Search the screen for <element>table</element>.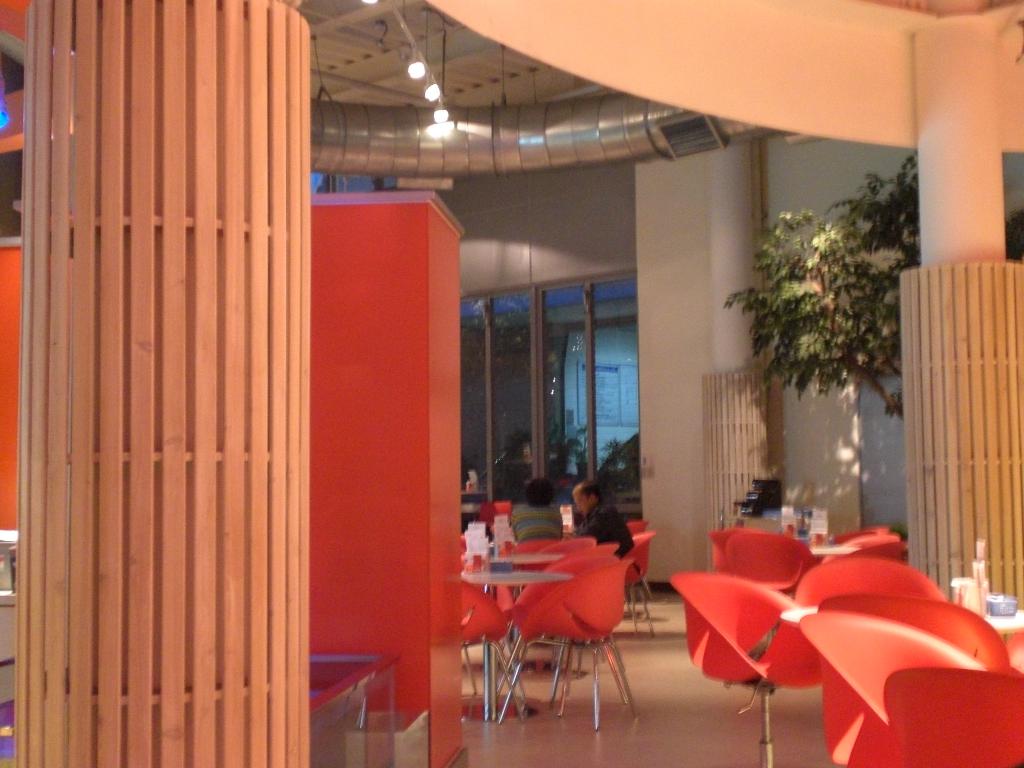
Found at box=[462, 568, 574, 723].
